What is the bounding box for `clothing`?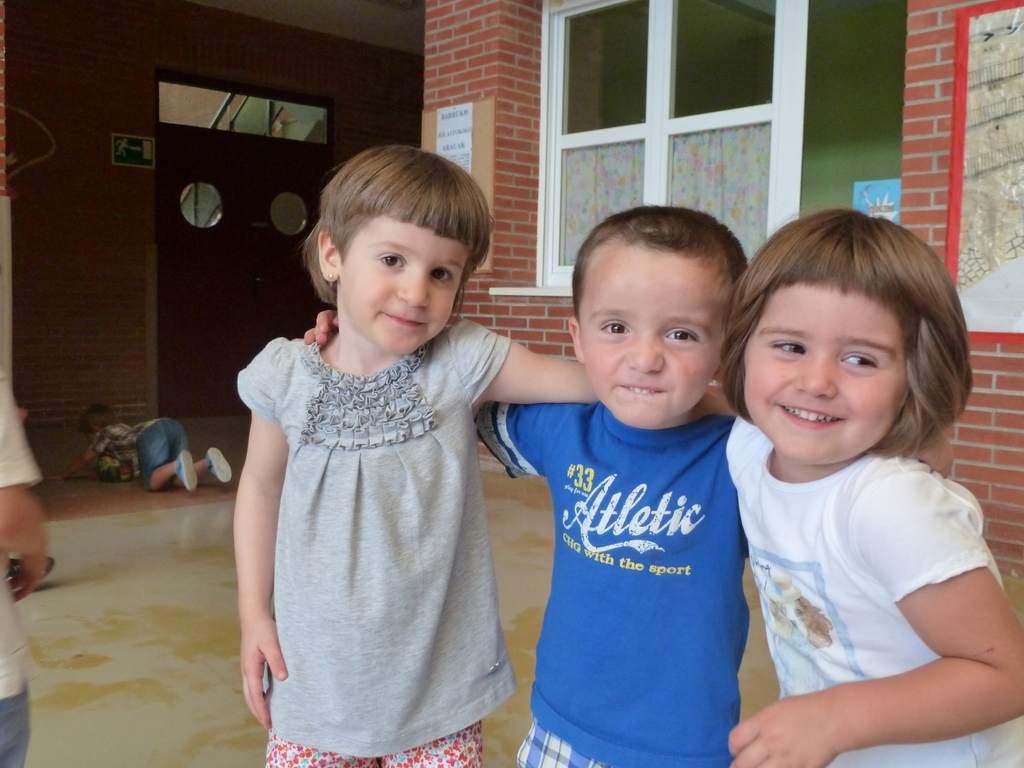
box=[717, 413, 1023, 749].
